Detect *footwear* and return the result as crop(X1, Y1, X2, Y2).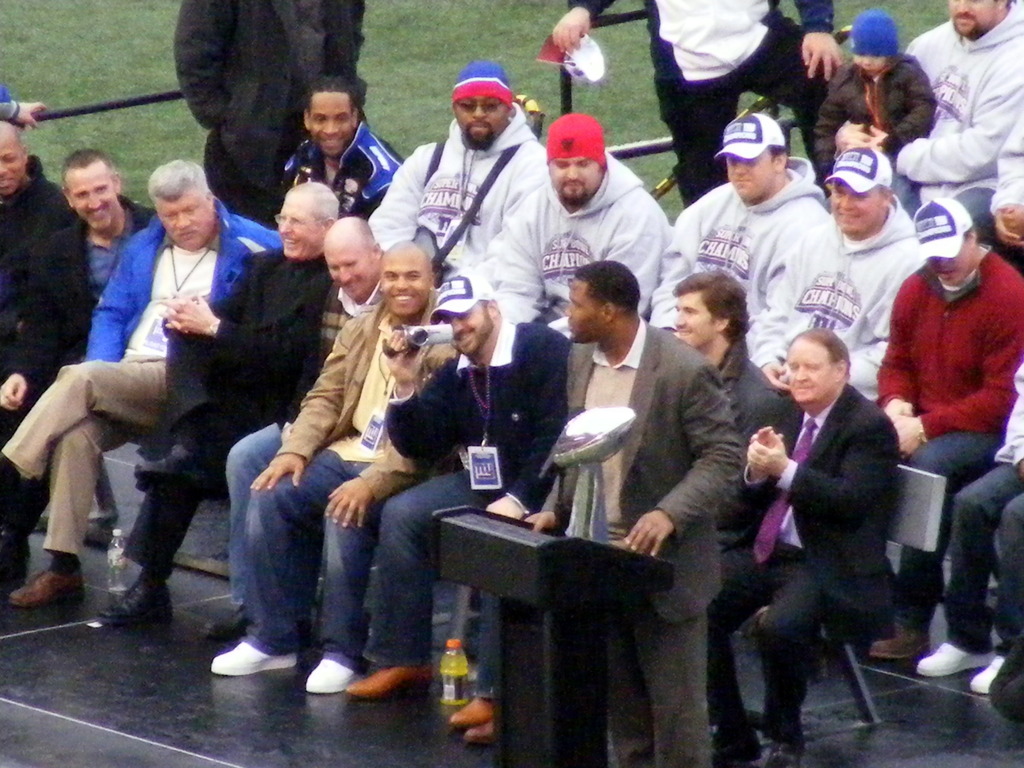
crop(93, 573, 175, 621).
